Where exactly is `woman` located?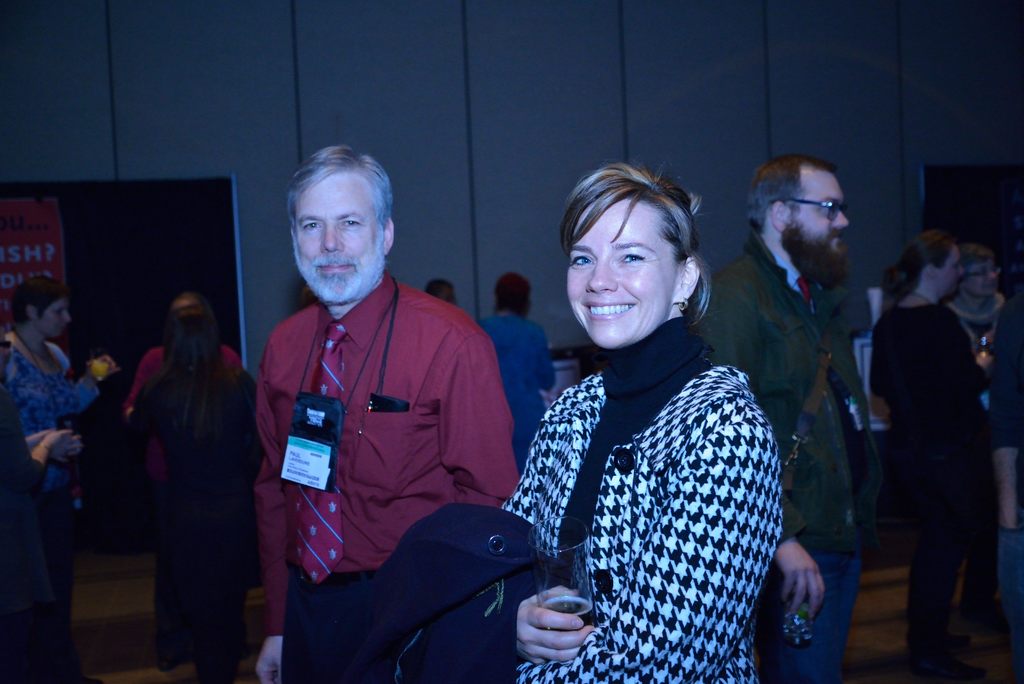
Its bounding box is 0, 277, 118, 683.
